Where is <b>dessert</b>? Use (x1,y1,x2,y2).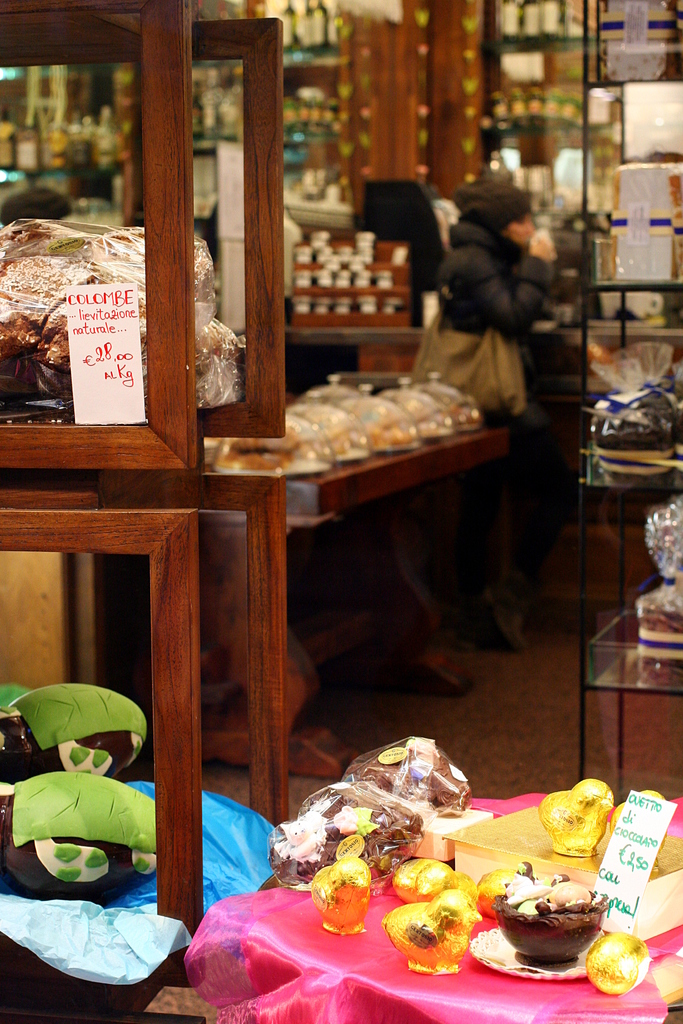
(581,930,650,995).
